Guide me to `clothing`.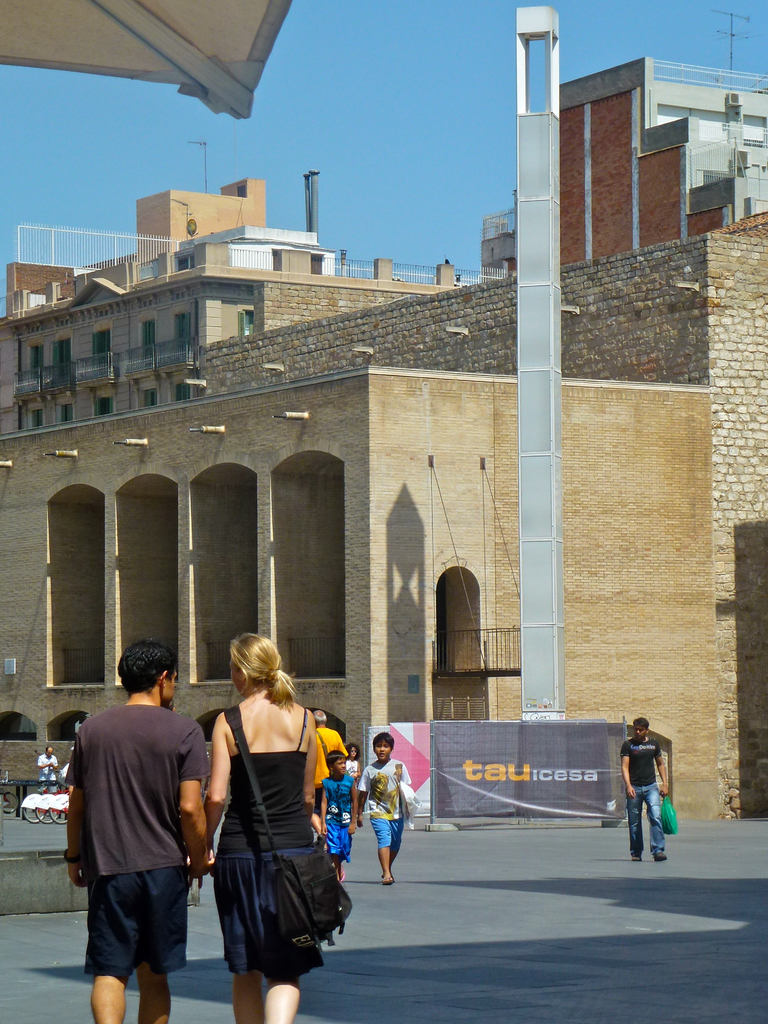
Guidance: select_region(319, 772, 351, 863).
